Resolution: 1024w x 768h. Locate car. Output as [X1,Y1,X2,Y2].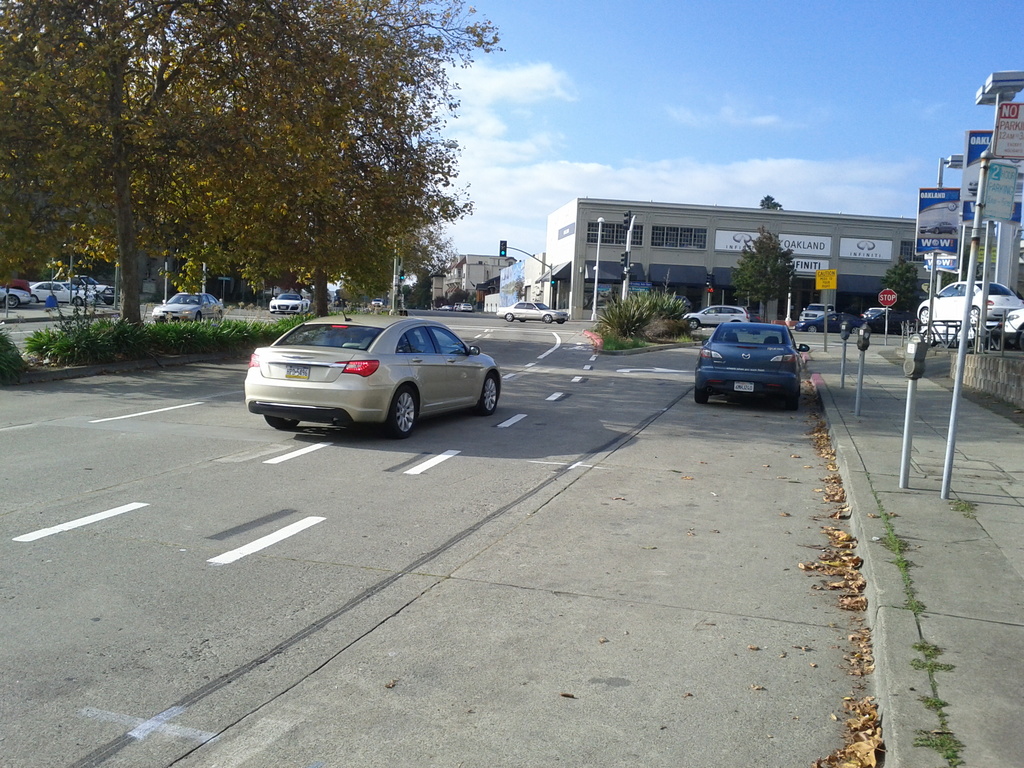
[0,277,30,310].
